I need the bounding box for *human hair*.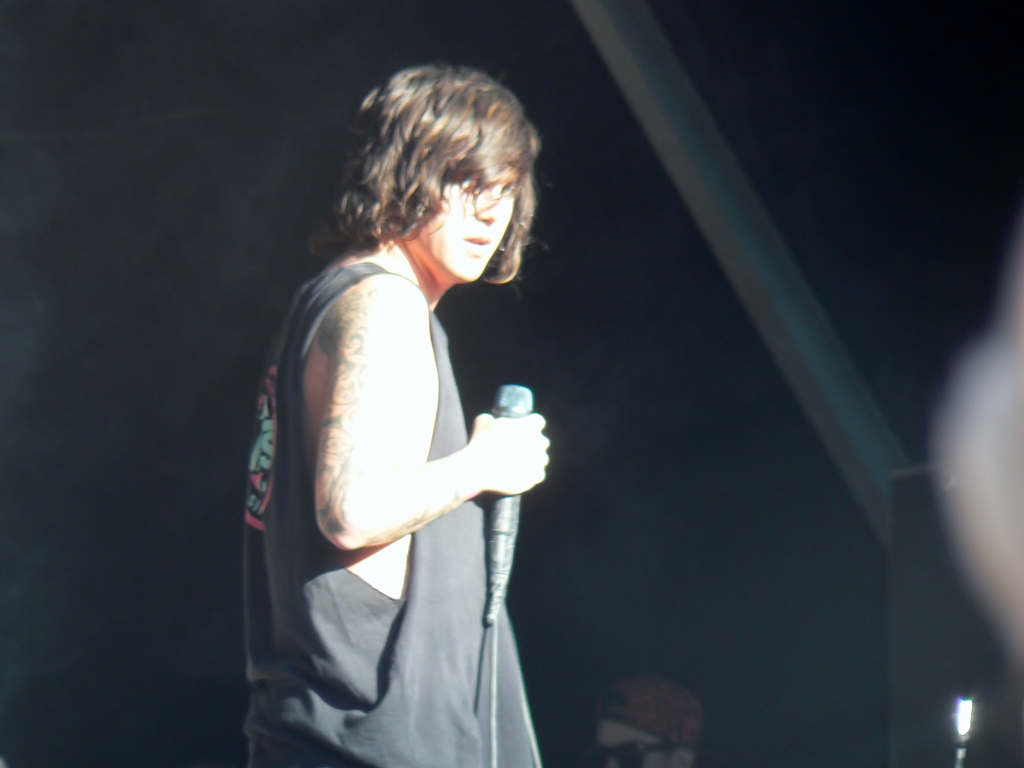
Here it is: (346,59,536,298).
